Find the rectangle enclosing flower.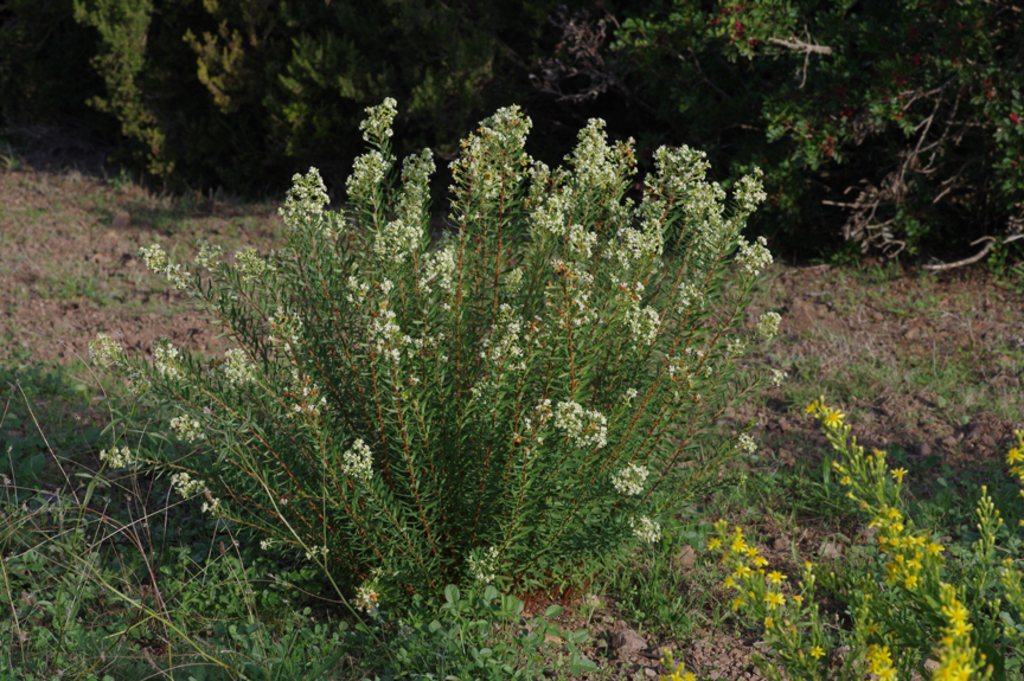
[348, 583, 375, 618].
